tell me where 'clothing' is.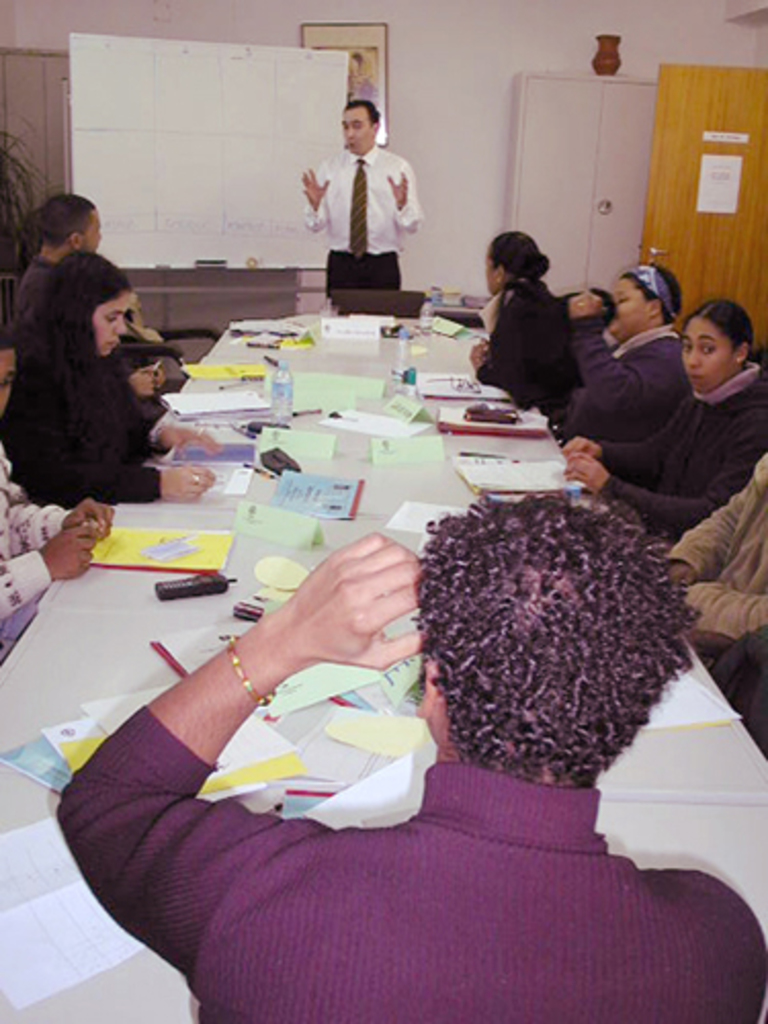
'clothing' is at [57,696,766,1022].
